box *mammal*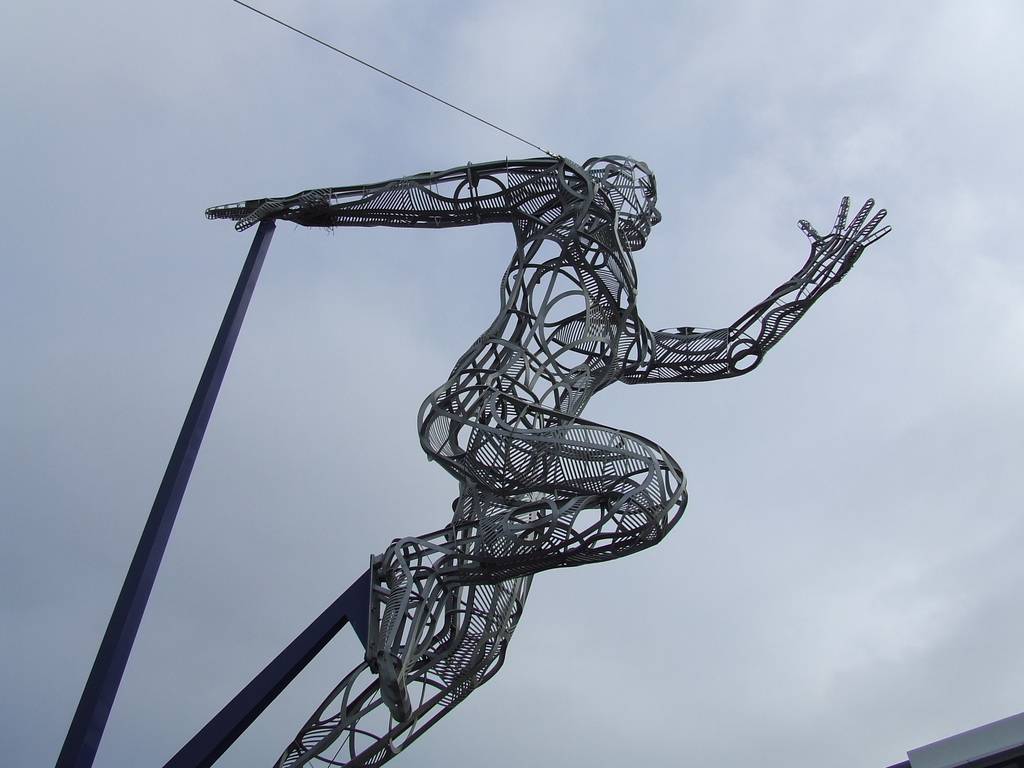
detection(122, 159, 874, 656)
